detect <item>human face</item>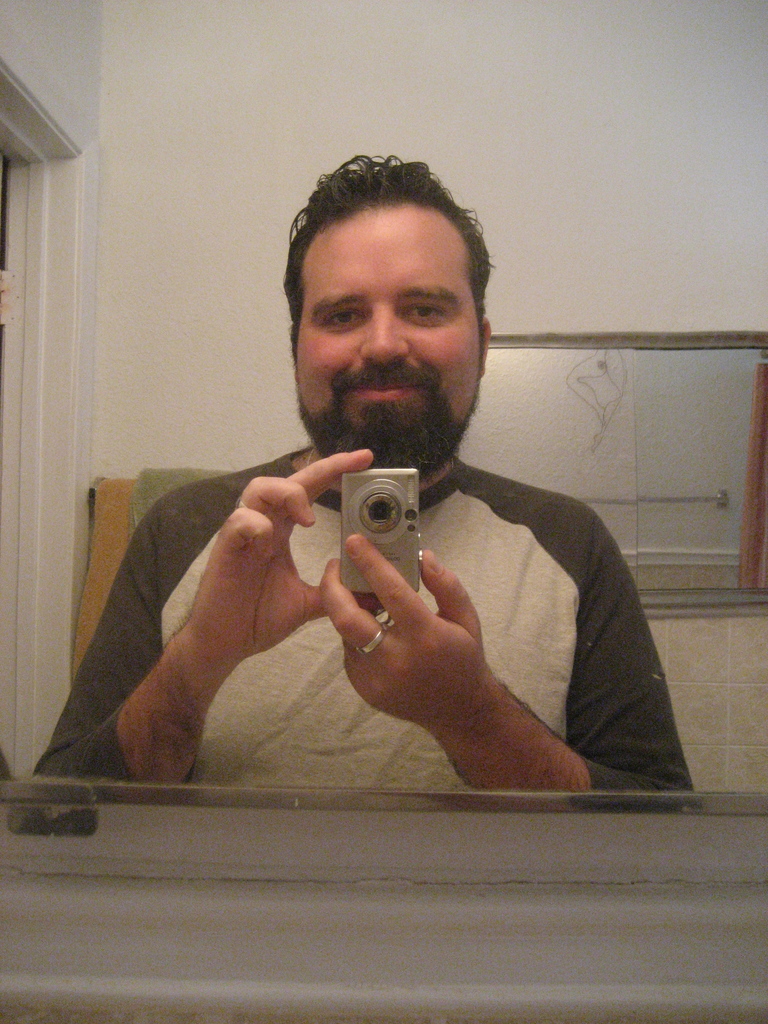
[289,206,487,426]
